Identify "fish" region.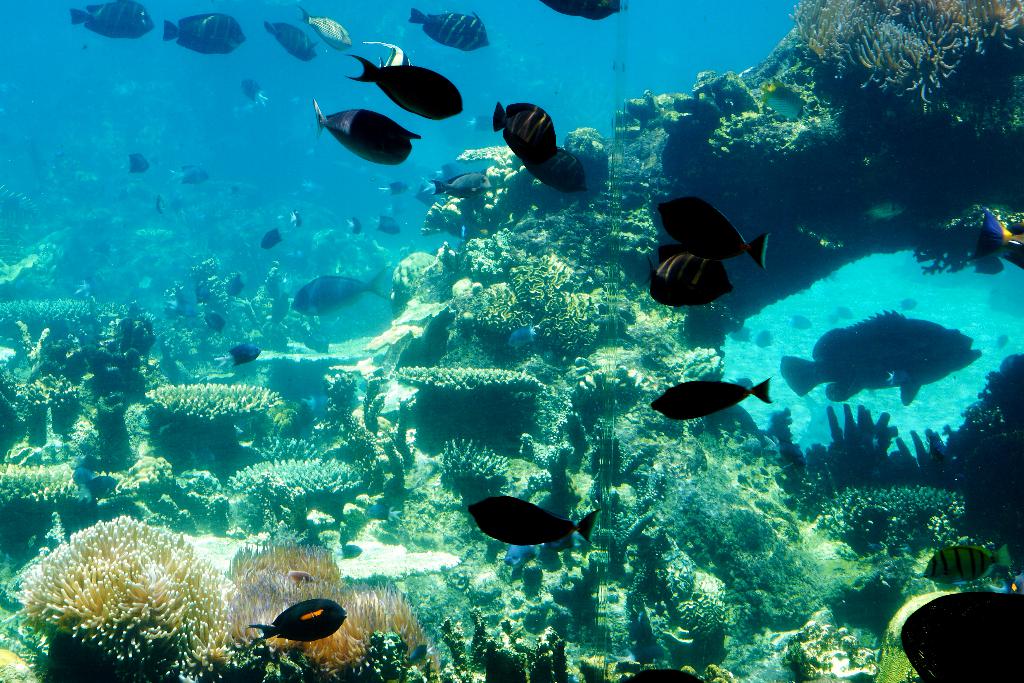
Region: 756,329,774,352.
